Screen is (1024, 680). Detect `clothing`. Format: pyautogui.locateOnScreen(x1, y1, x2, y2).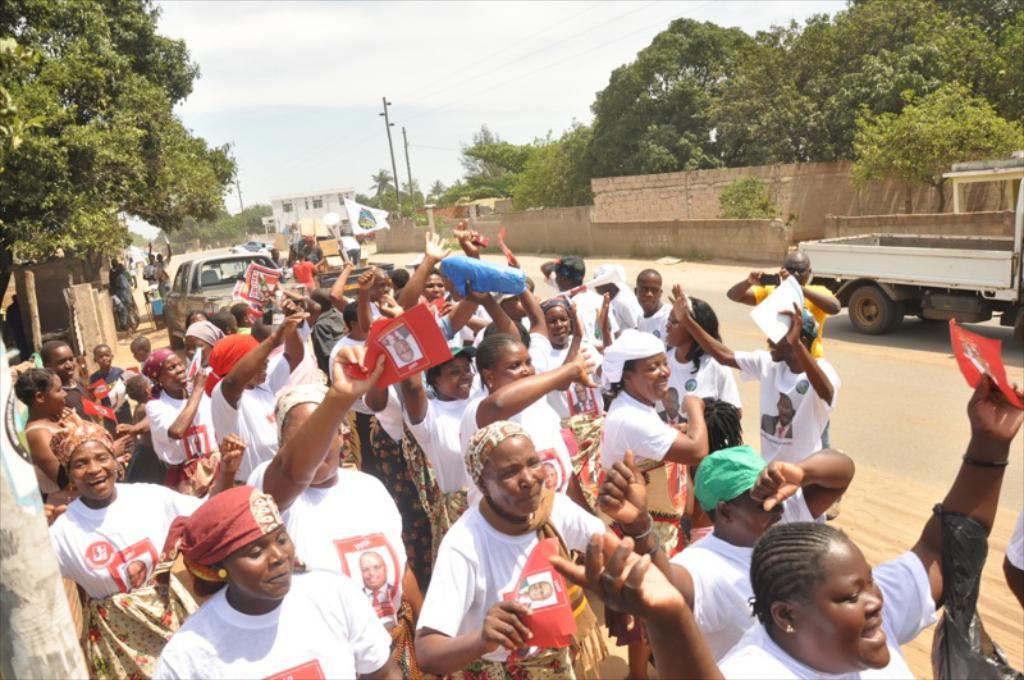
pyautogui.locateOnScreen(731, 346, 837, 470).
